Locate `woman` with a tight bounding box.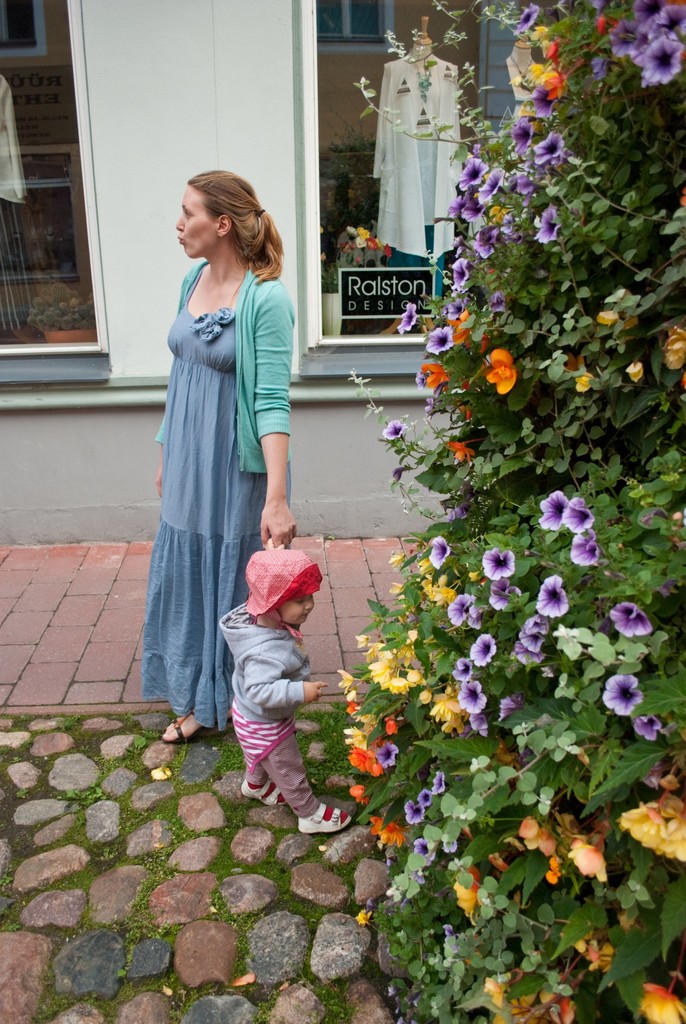
{"x1": 136, "y1": 148, "x2": 297, "y2": 737}.
